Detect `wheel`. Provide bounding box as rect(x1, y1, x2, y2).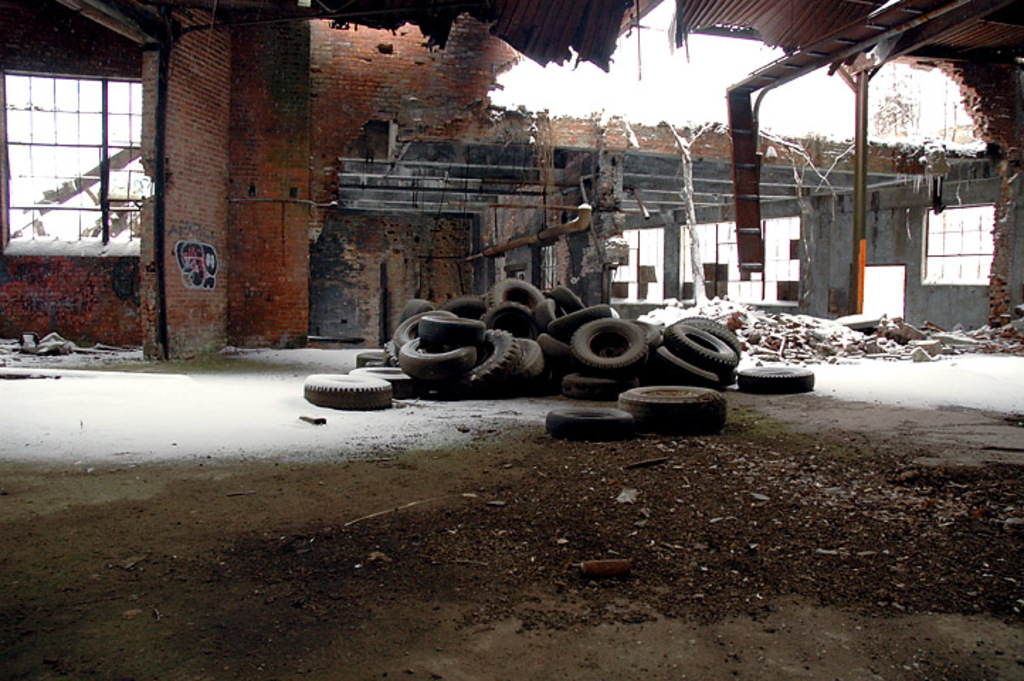
rect(674, 315, 738, 362).
